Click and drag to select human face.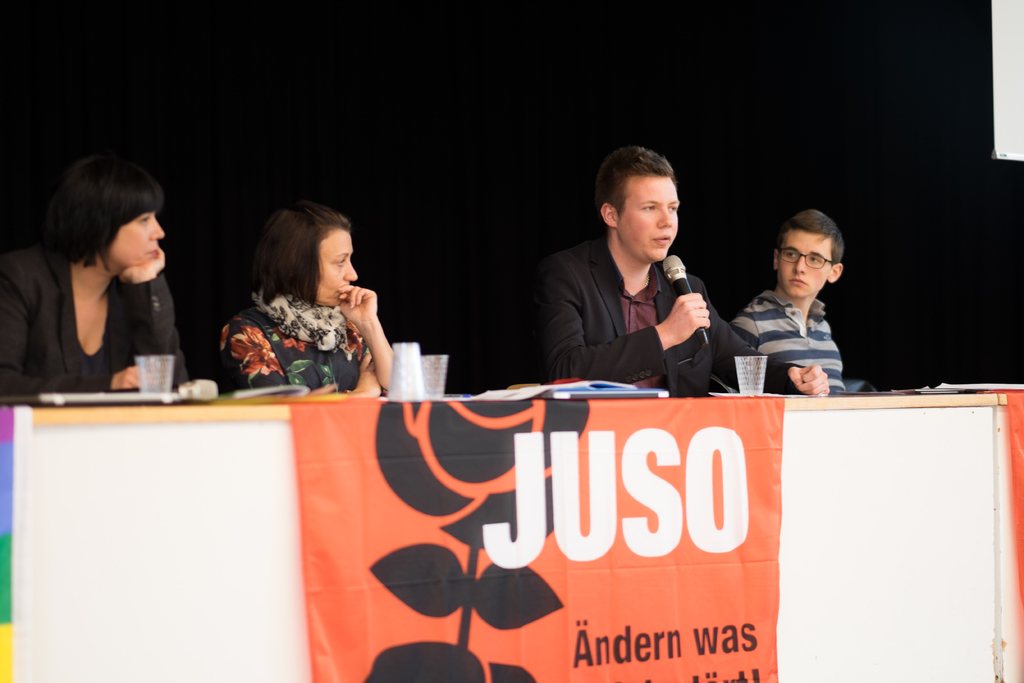
Selection: box(776, 227, 833, 299).
